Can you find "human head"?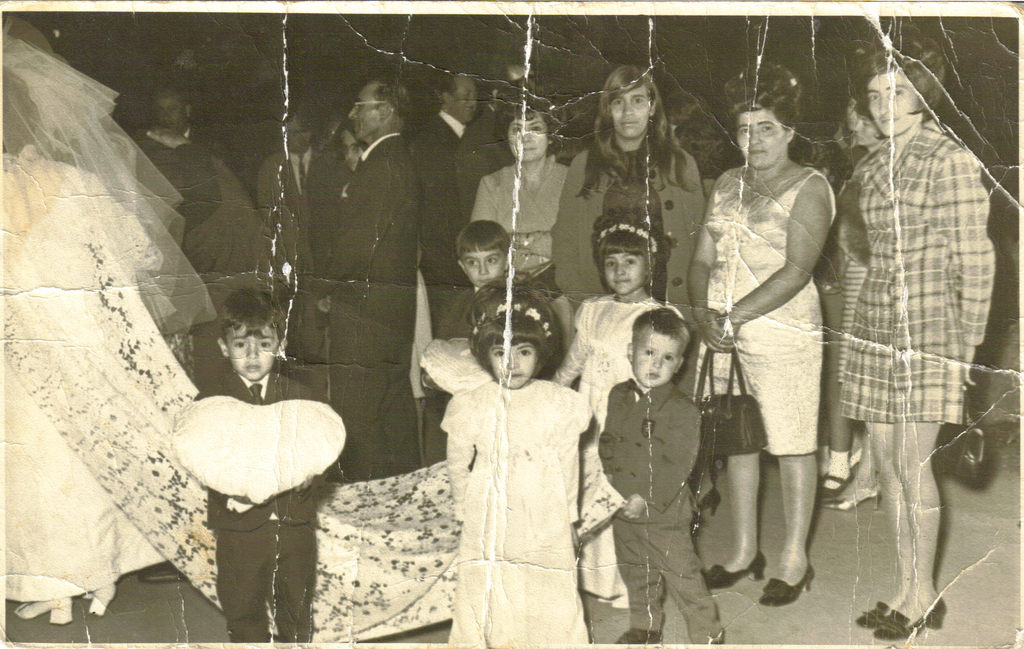
Yes, bounding box: [863,50,938,138].
